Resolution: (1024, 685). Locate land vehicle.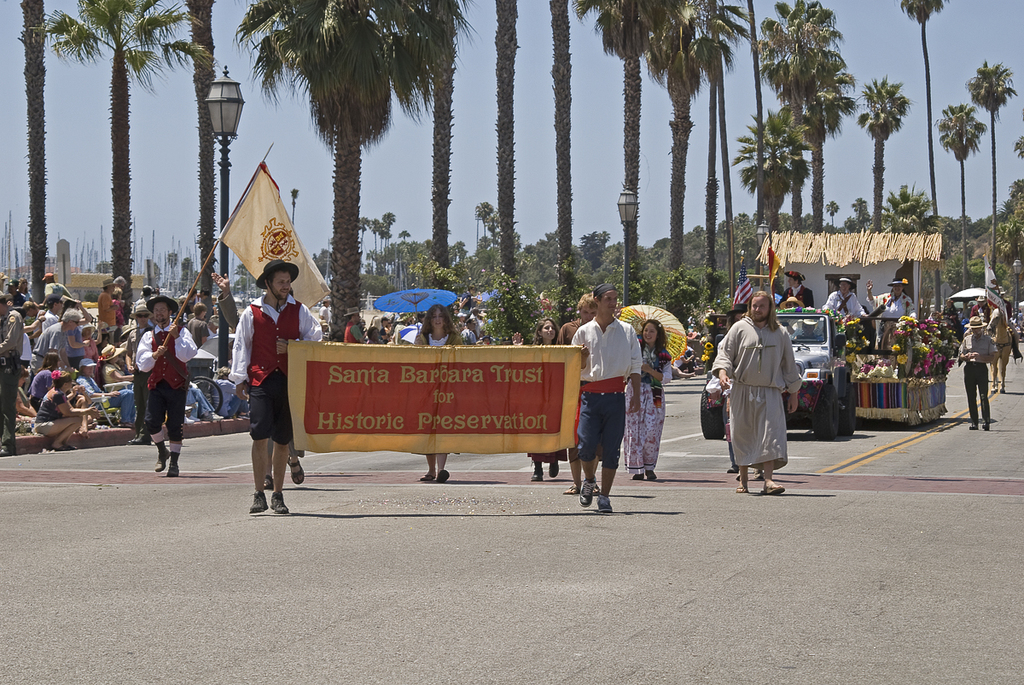
(left=689, top=301, right=869, bottom=448).
